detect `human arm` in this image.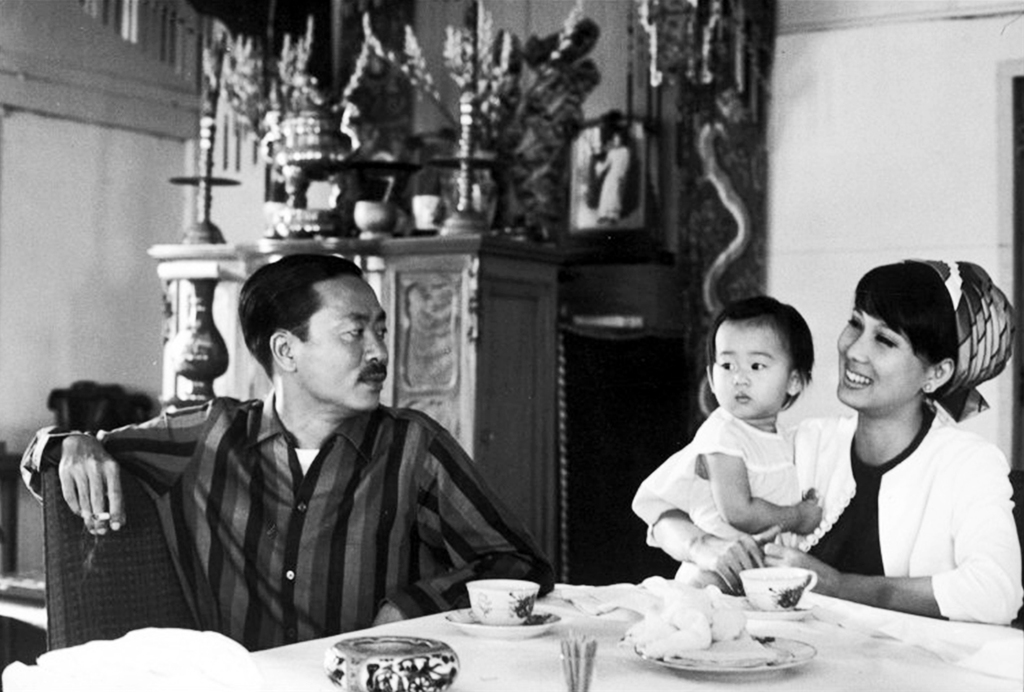
Detection: 370,410,562,633.
